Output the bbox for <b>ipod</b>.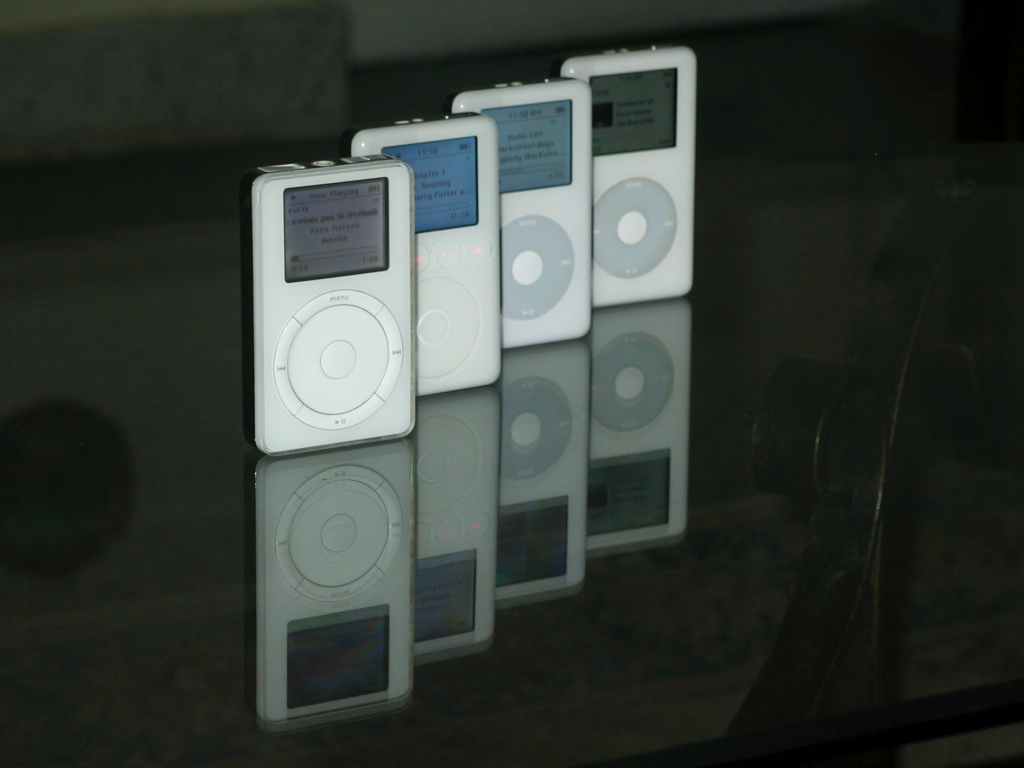
{"left": 590, "top": 299, "right": 705, "bottom": 550}.
